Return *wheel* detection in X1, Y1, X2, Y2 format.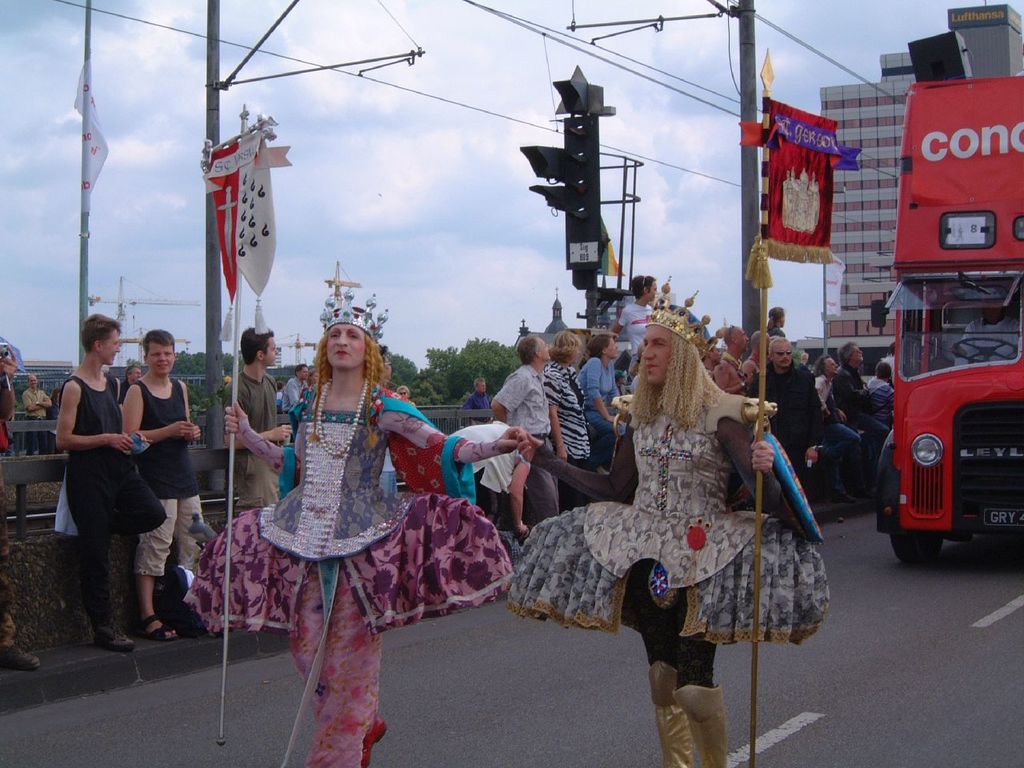
884, 521, 943, 569.
